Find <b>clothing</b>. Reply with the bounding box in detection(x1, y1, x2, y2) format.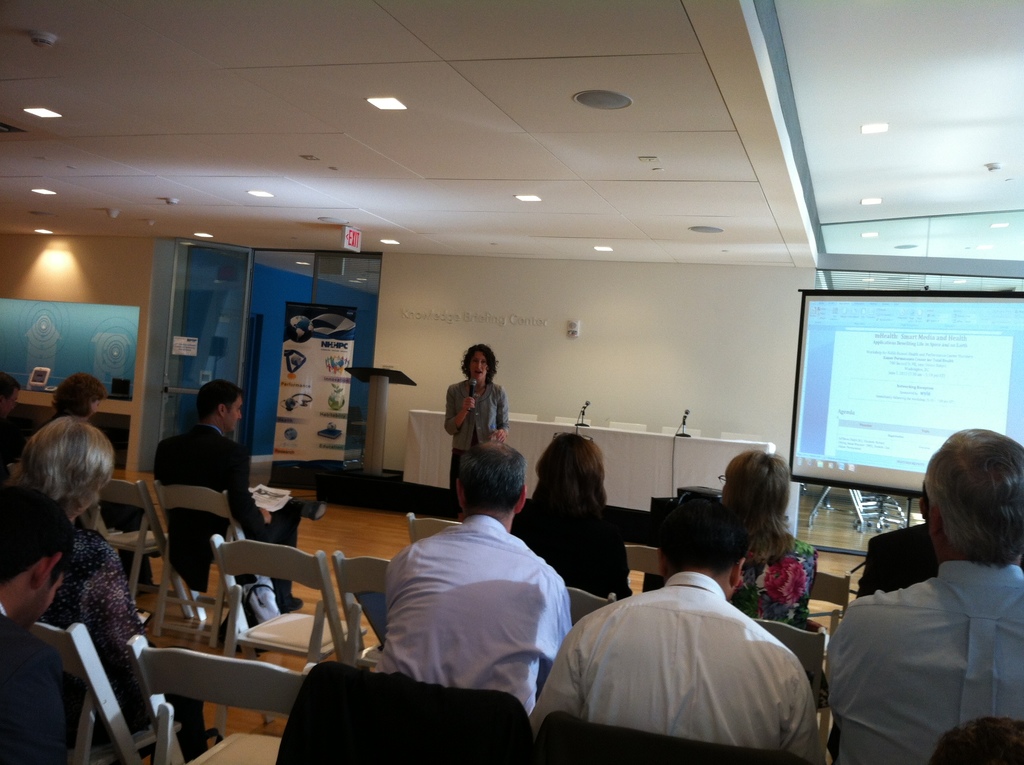
detection(278, 661, 538, 764).
